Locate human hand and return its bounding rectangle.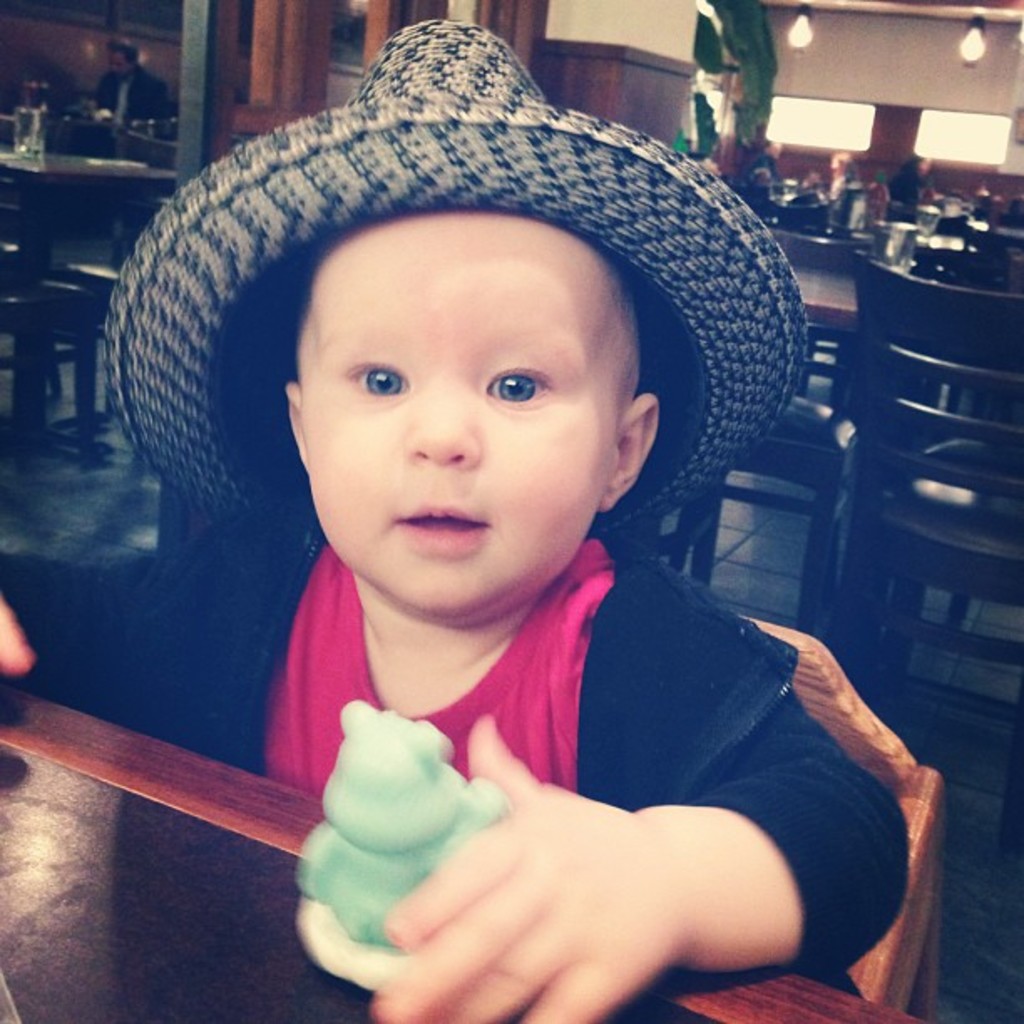
[x1=397, y1=718, x2=810, y2=1006].
